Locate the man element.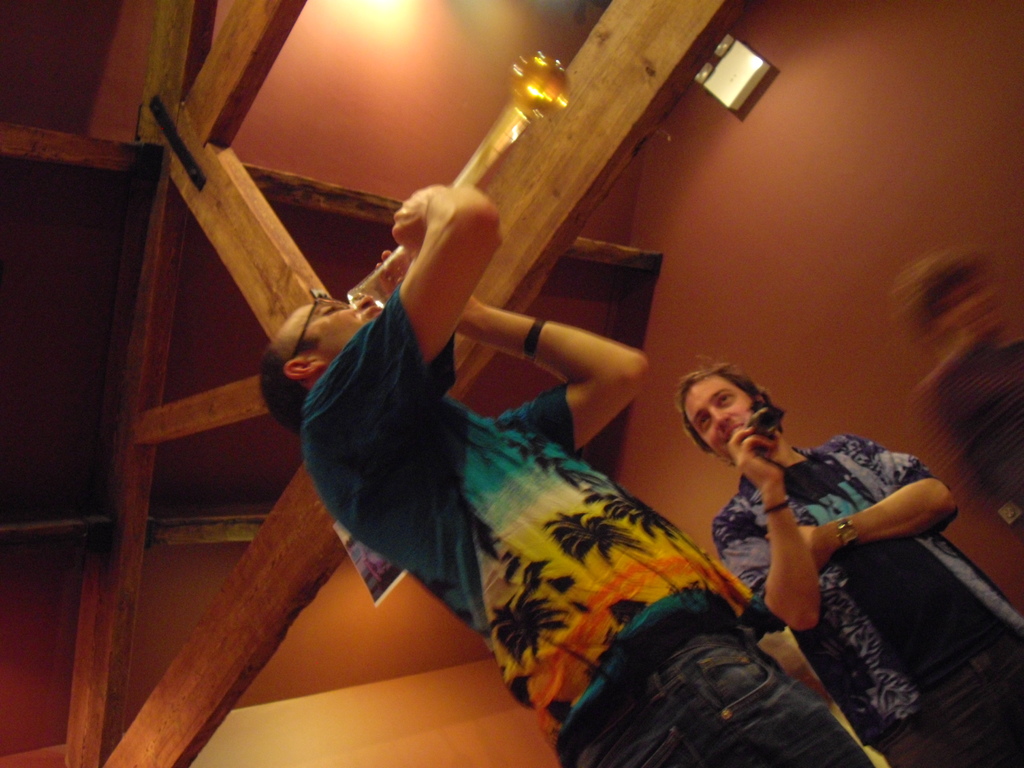
Element bbox: {"x1": 671, "y1": 355, "x2": 1023, "y2": 767}.
